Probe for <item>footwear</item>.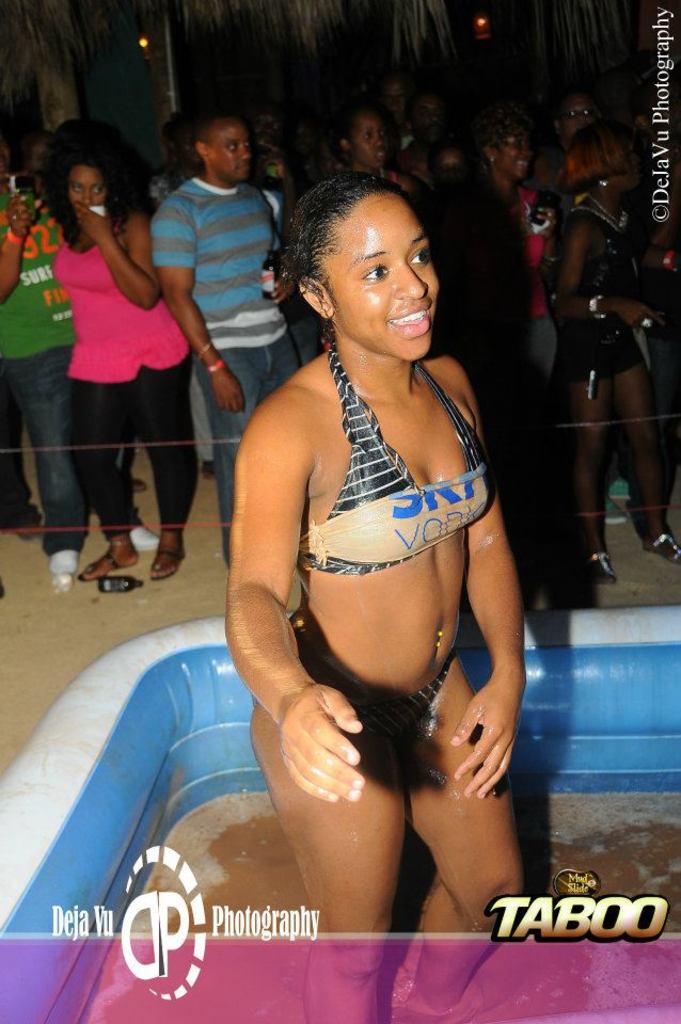
Probe result: (left=51, top=575, right=73, bottom=591).
